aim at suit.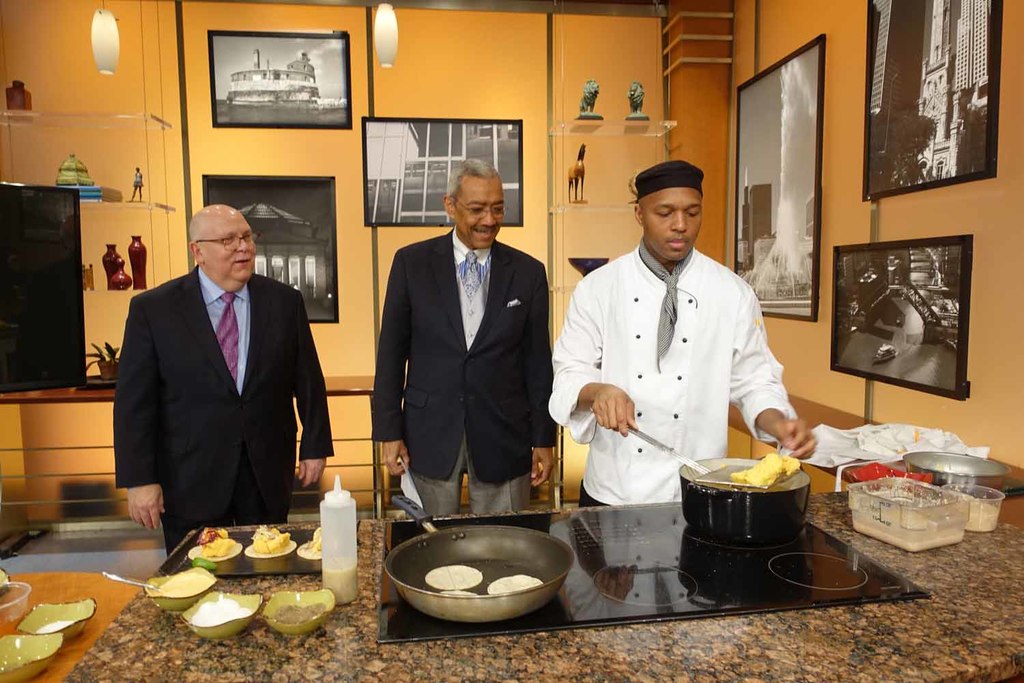
Aimed at BBox(114, 264, 337, 558).
